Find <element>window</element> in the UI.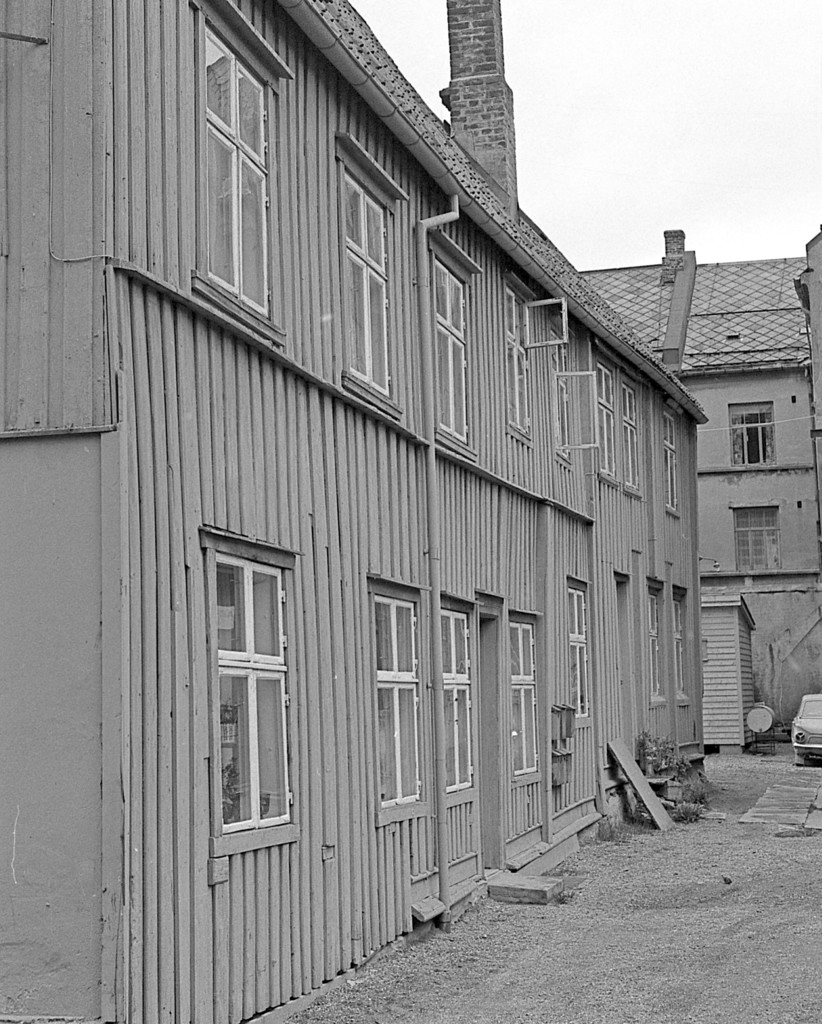
UI element at {"x1": 211, "y1": 546, "x2": 298, "y2": 845}.
